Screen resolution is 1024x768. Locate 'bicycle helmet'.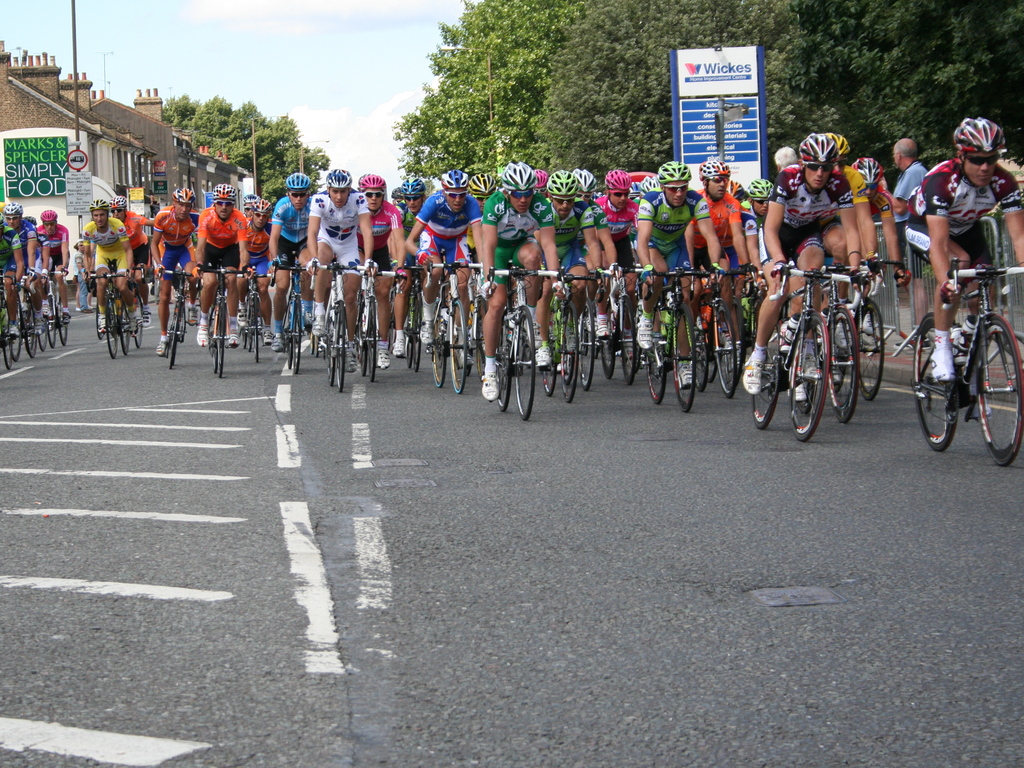
[287, 173, 310, 195].
